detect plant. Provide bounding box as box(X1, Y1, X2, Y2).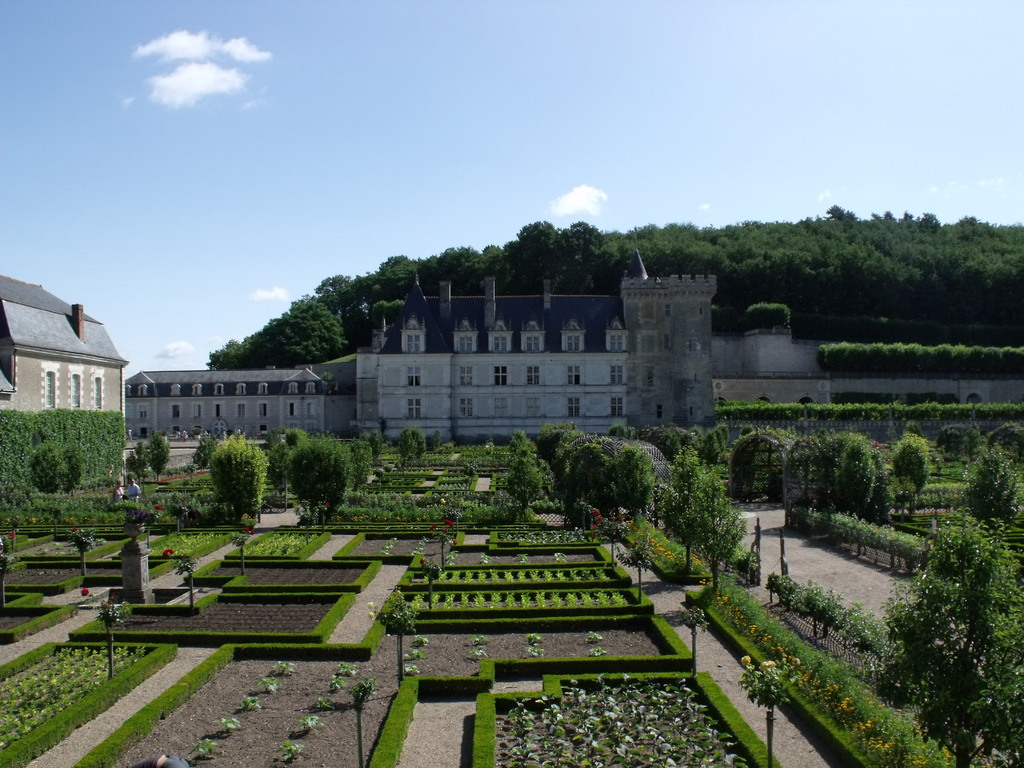
box(739, 662, 787, 708).
